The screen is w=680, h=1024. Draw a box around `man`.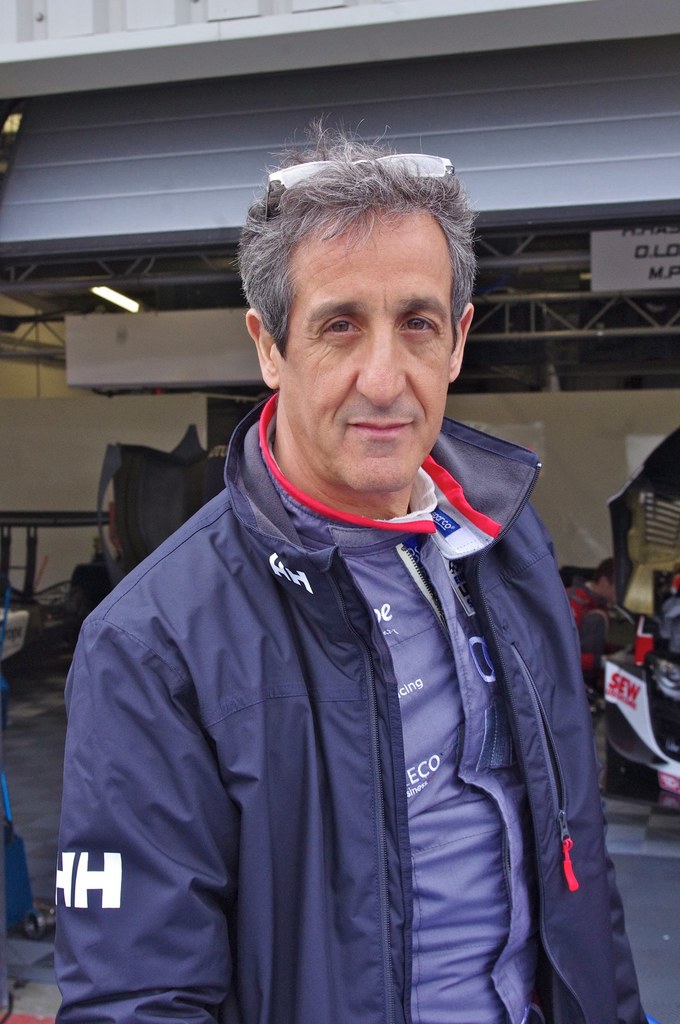
region(62, 137, 599, 1023).
